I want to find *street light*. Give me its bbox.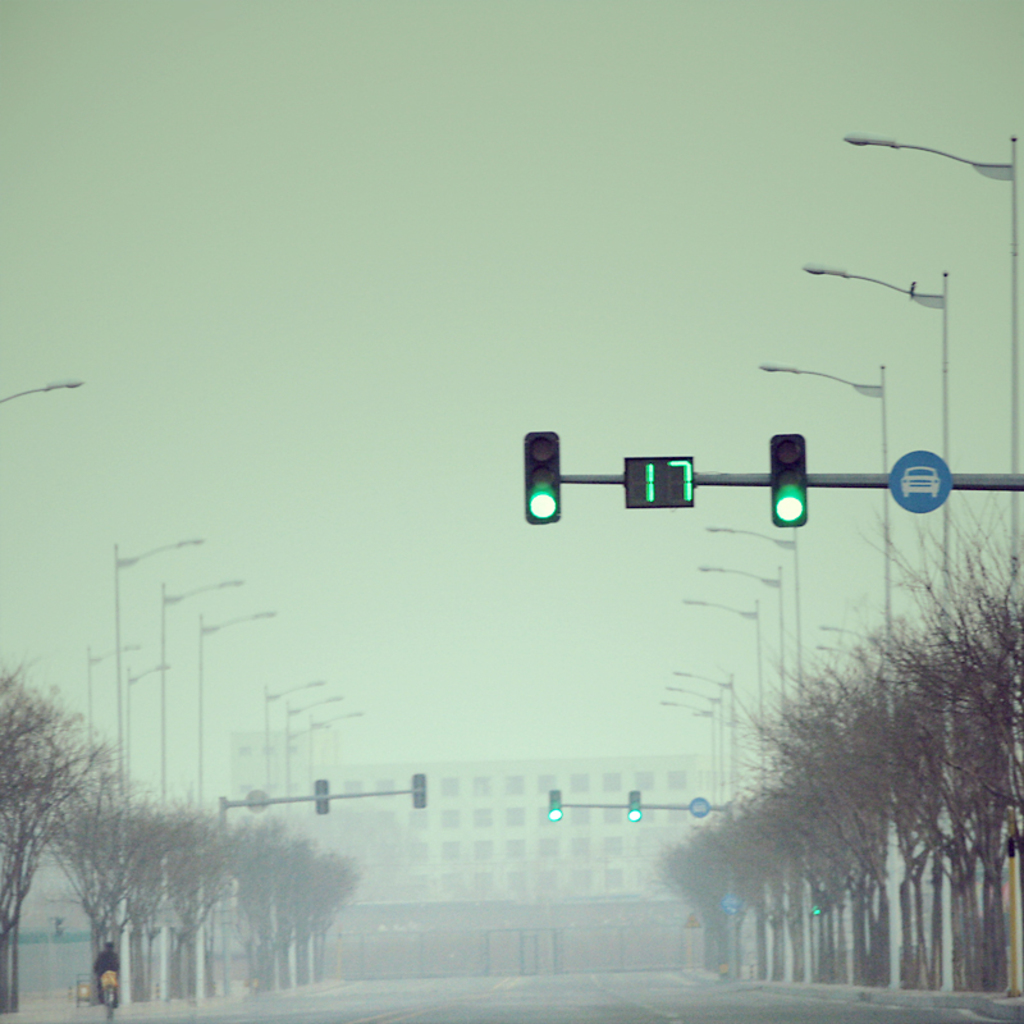
pyautogui.locateOnScreen(704, 521, 801, 996).
